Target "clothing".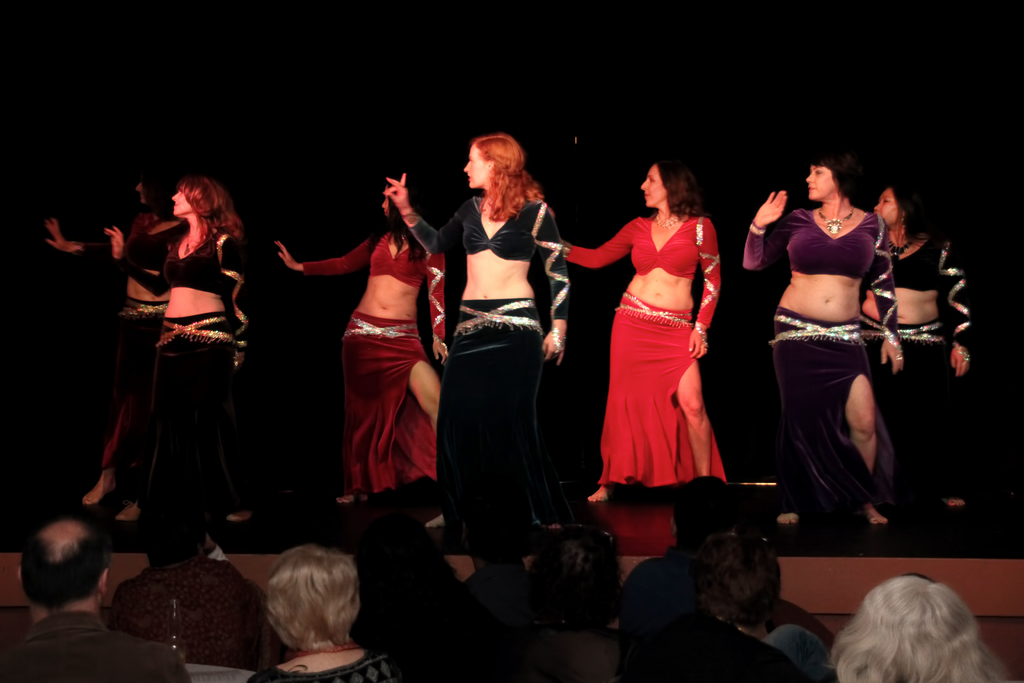
Target region: <bbox>254, 638, 404, 682</bbox>.
